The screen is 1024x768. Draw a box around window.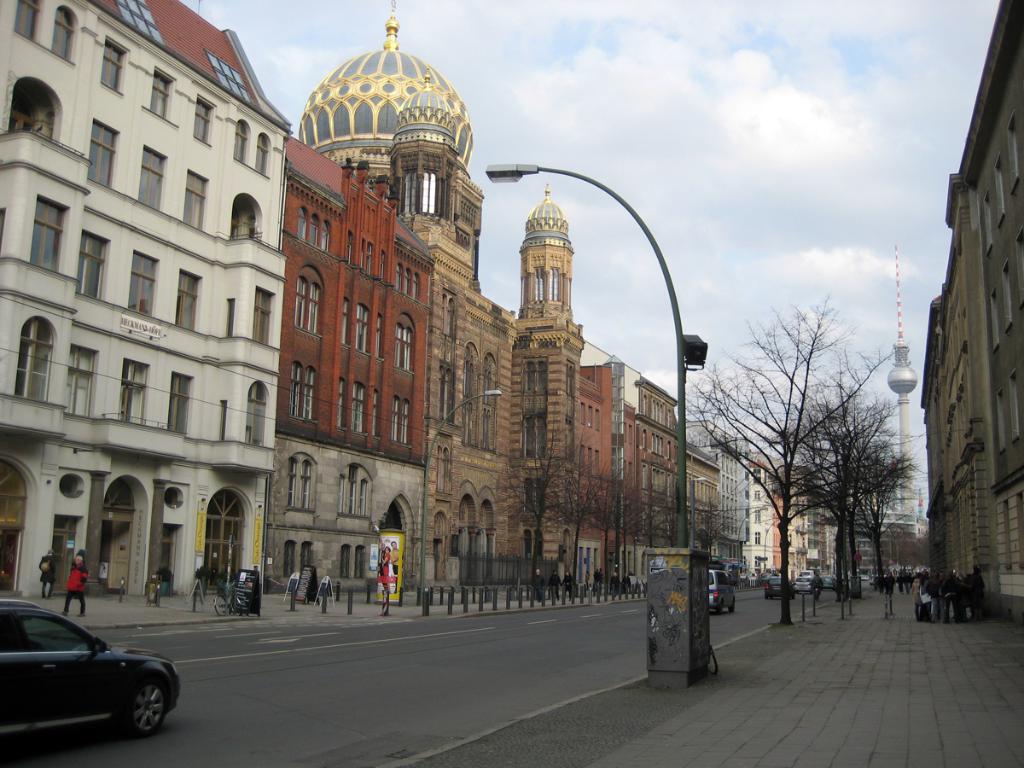
x1=982 y1=288 x2=1008 y2=348.
